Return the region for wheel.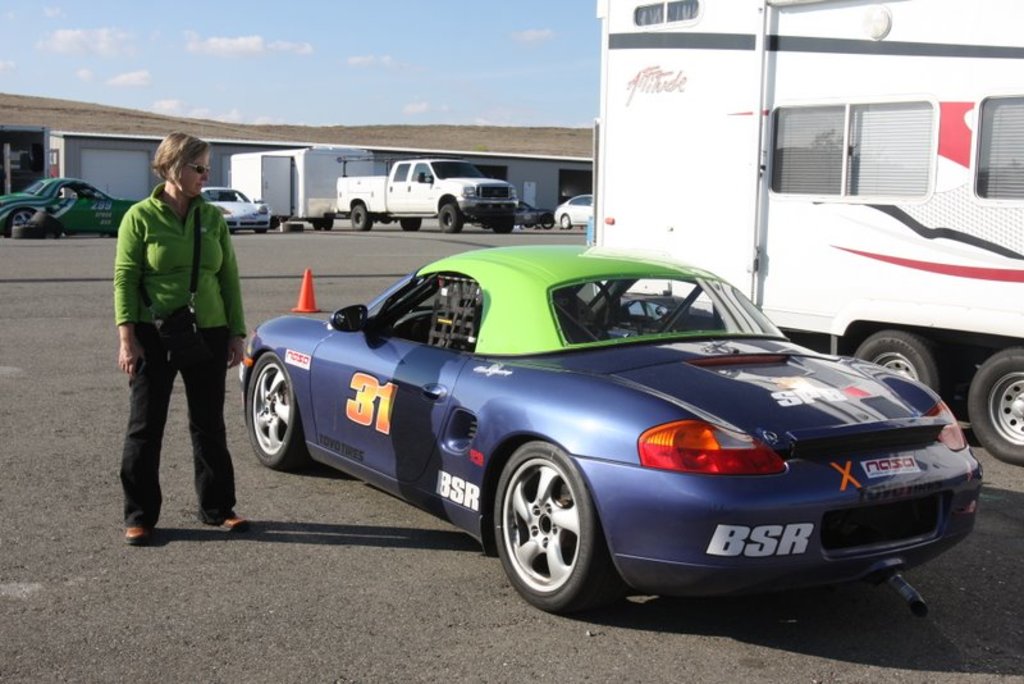
pyautogui.locateOnScreen(490, 215, 516, 233).
